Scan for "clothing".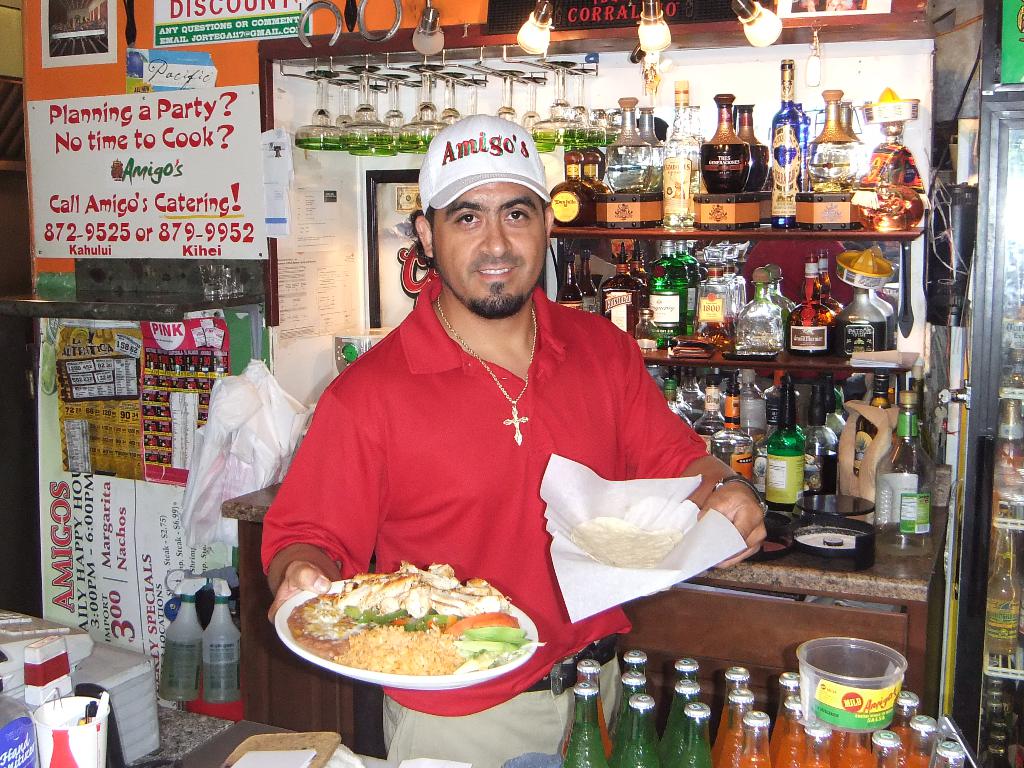
Scan result: 275,261,737,614.
